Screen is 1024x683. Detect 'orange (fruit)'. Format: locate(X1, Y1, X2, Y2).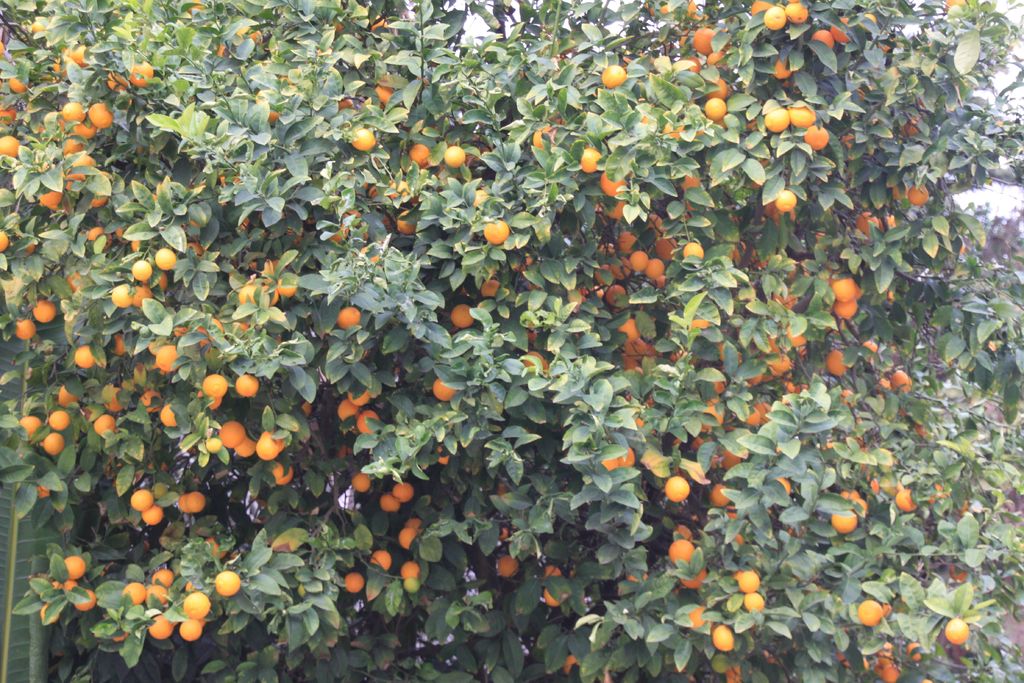
locate(945, 619, 970, 650).
